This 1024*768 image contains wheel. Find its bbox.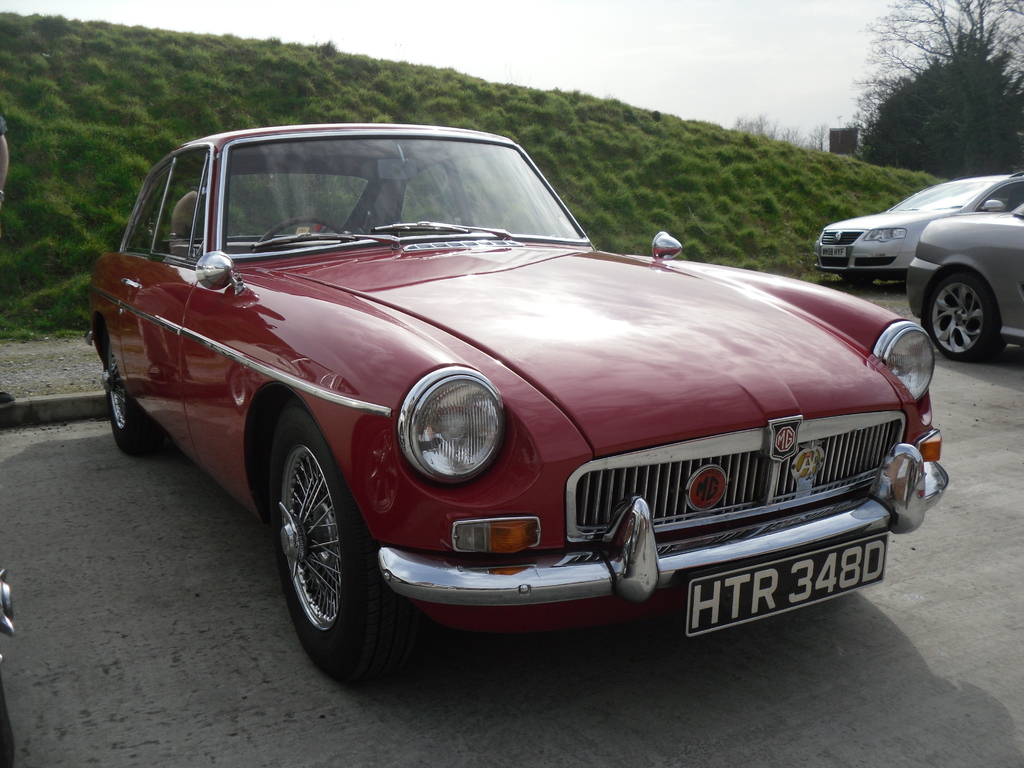
[920,270,1009,358].
